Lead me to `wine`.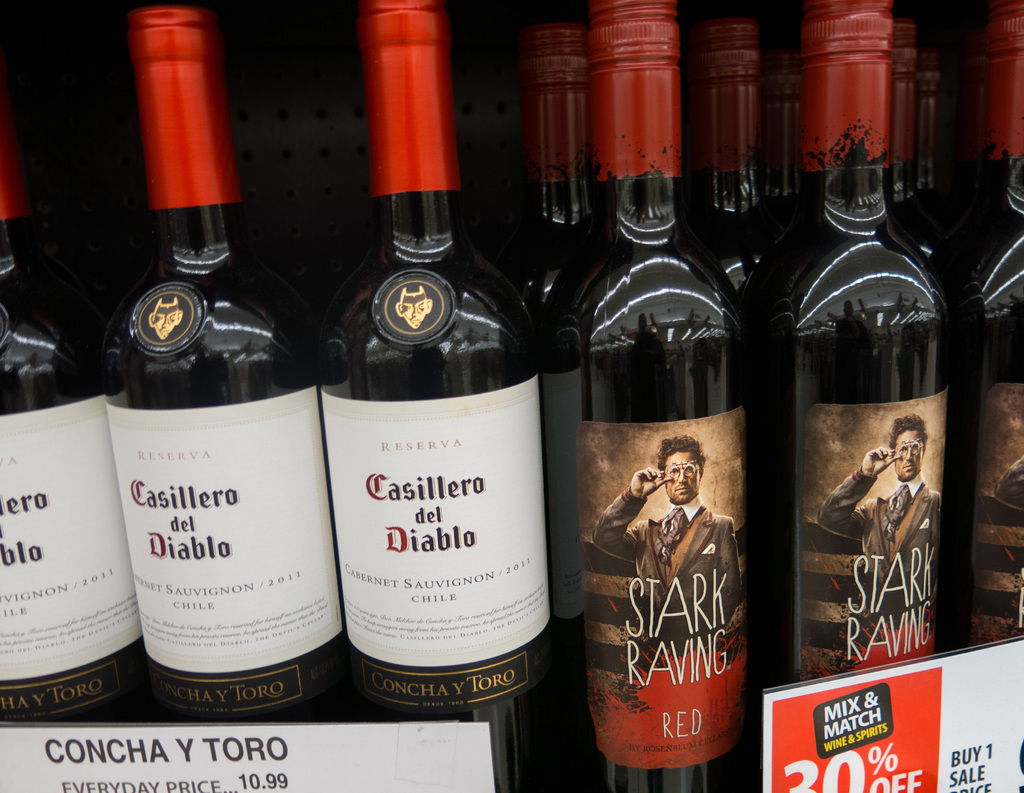
Lead to bbox=(543, 0, 753, 792).
